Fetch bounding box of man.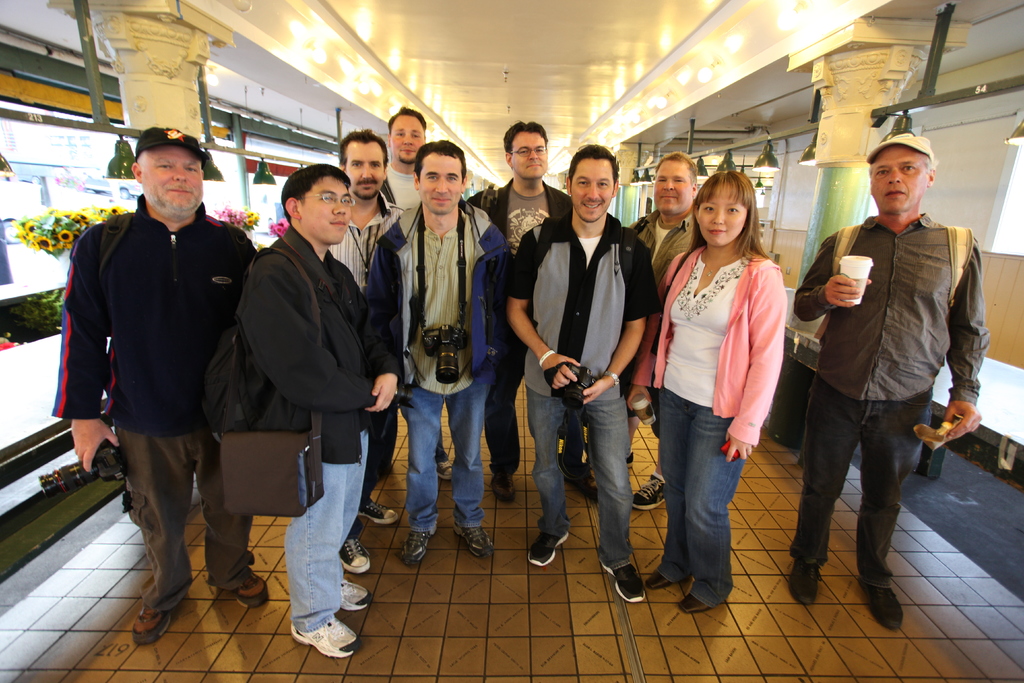
Bbox: locate(467, 119, 574, 499).
